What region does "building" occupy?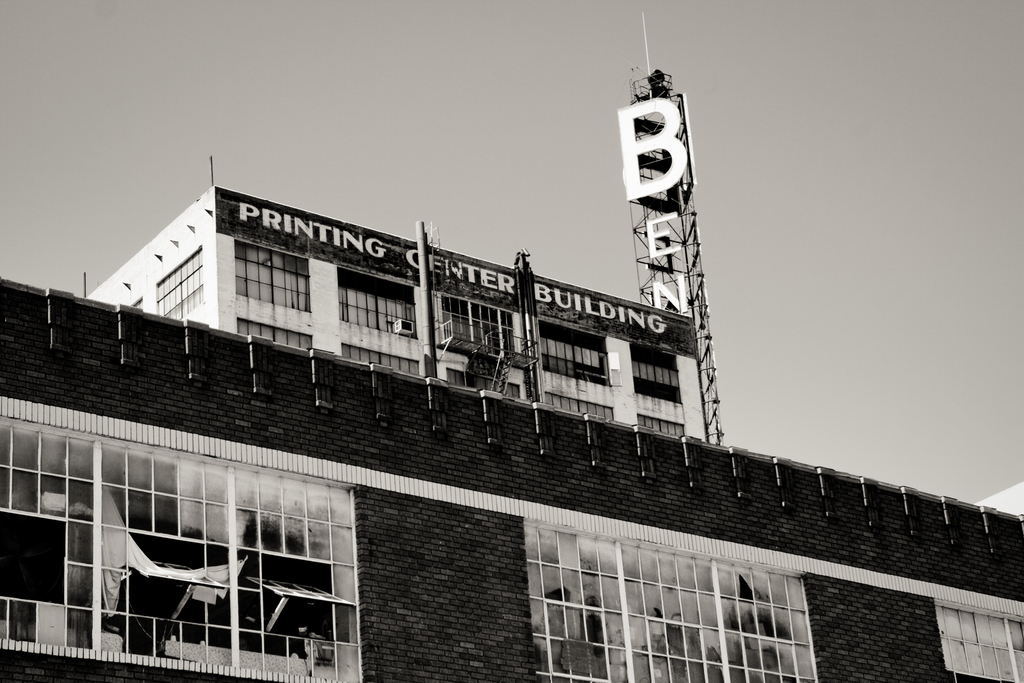
pyautogui.locateOnScreen(0, 158, 1023, 682).
